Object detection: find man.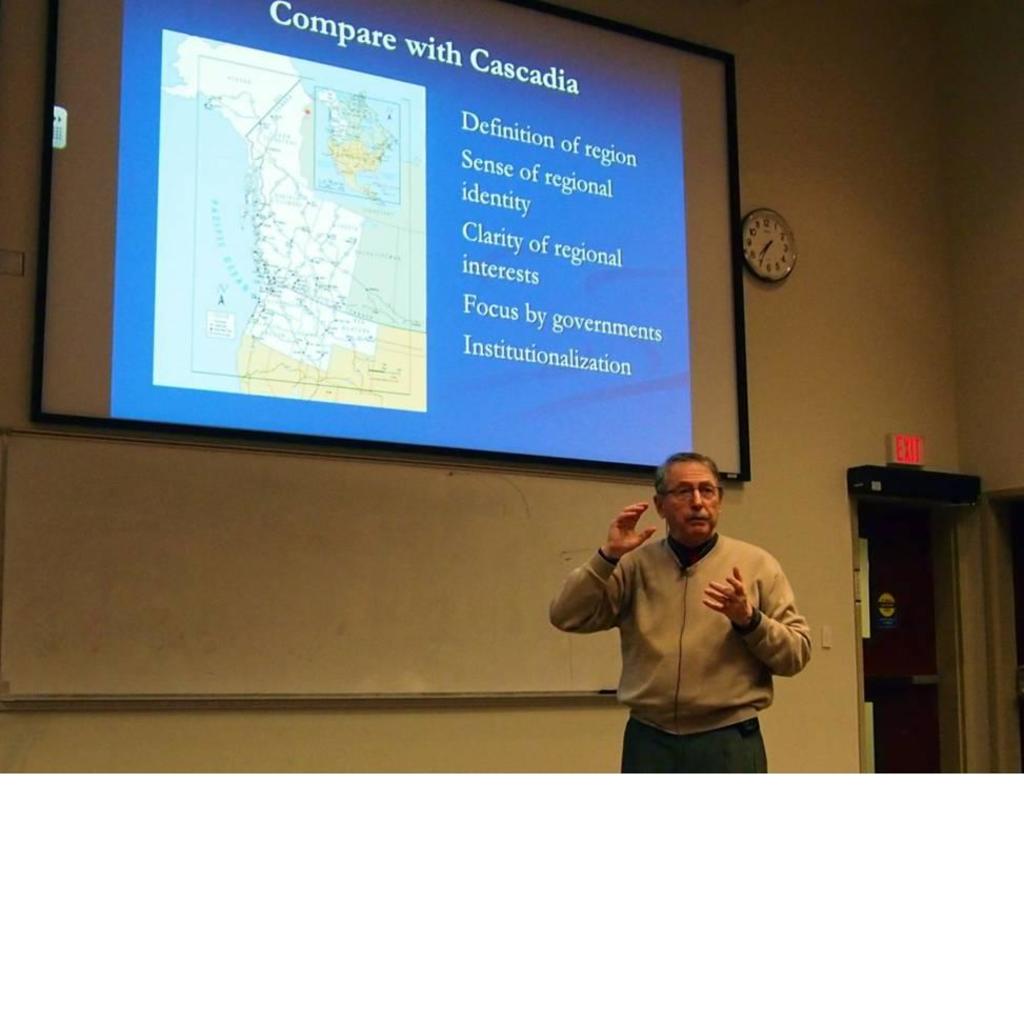
<box>546,455,817,772</box>.
